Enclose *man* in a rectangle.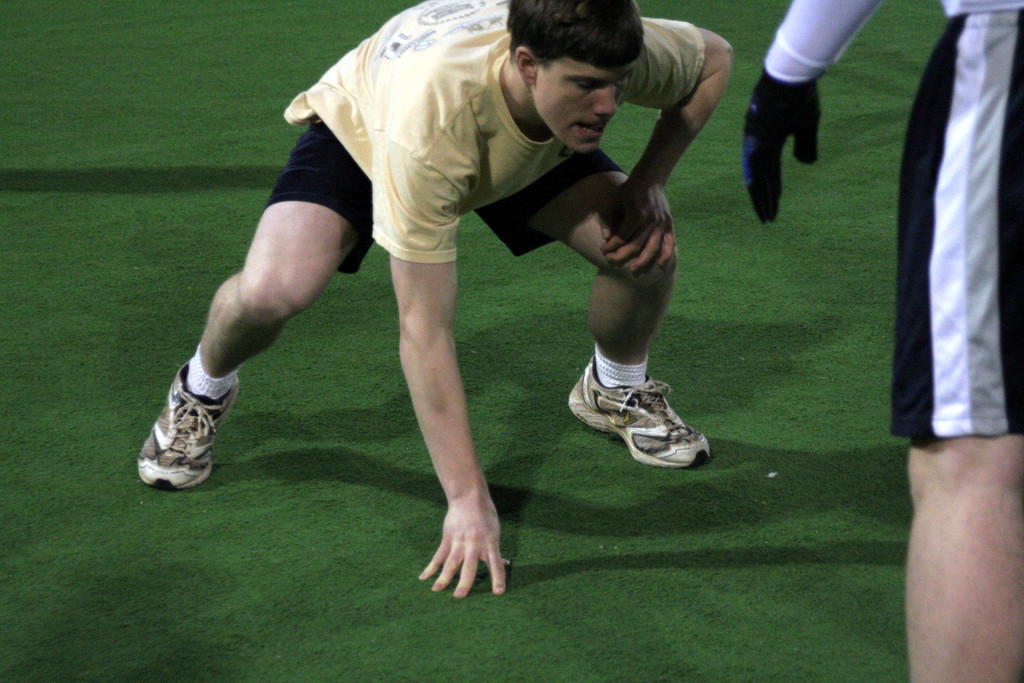
{"left": 169, "top": 13, "right": 755, "bottom": 532}.
